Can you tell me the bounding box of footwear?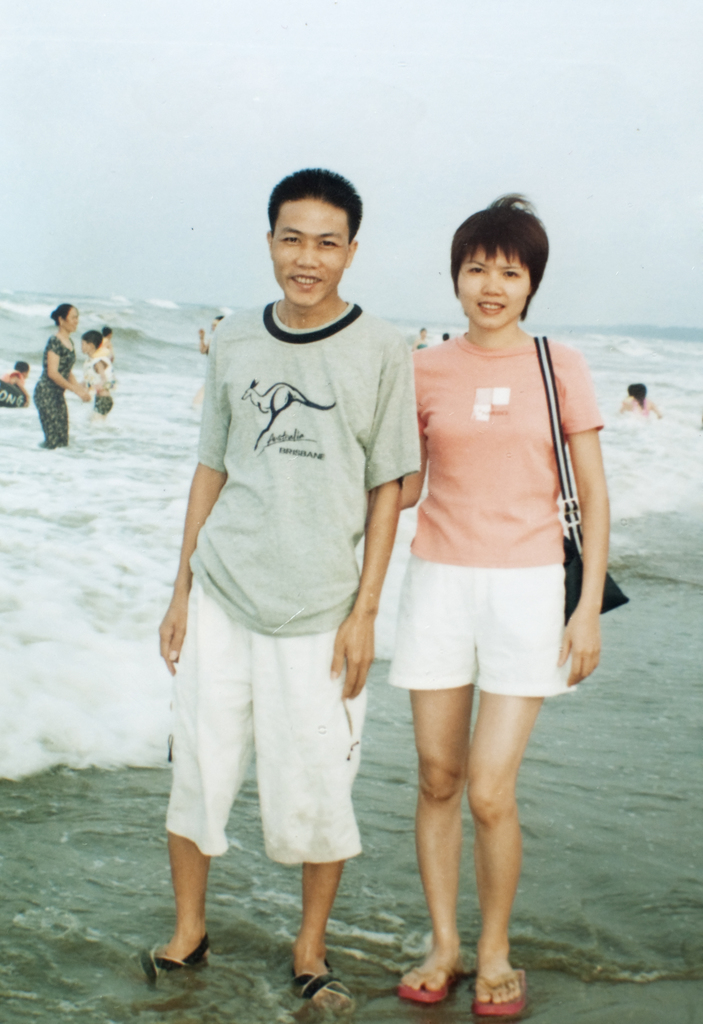
left=125, top=929, right=223, bottom=985.
